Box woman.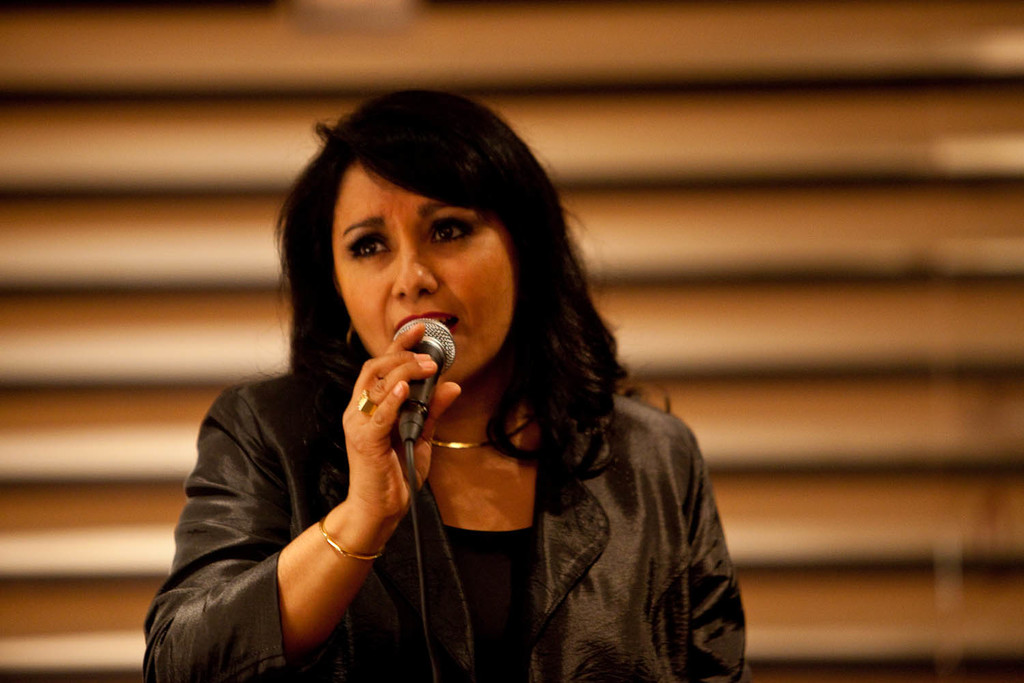
region(154, 85, 730, 678).
